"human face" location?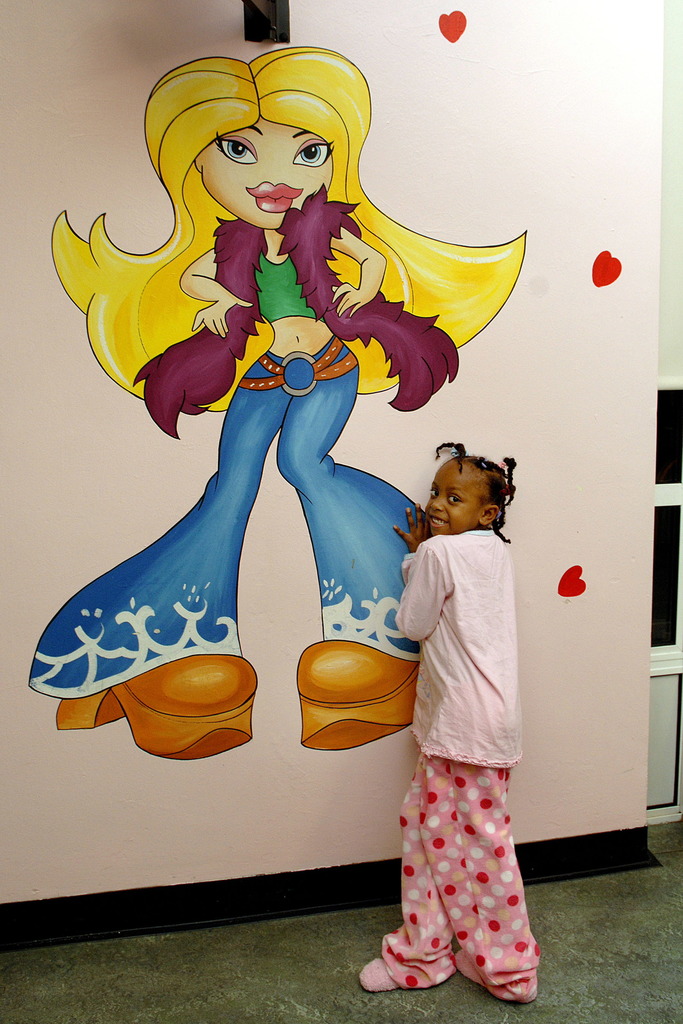
428, 456, 472, 536
